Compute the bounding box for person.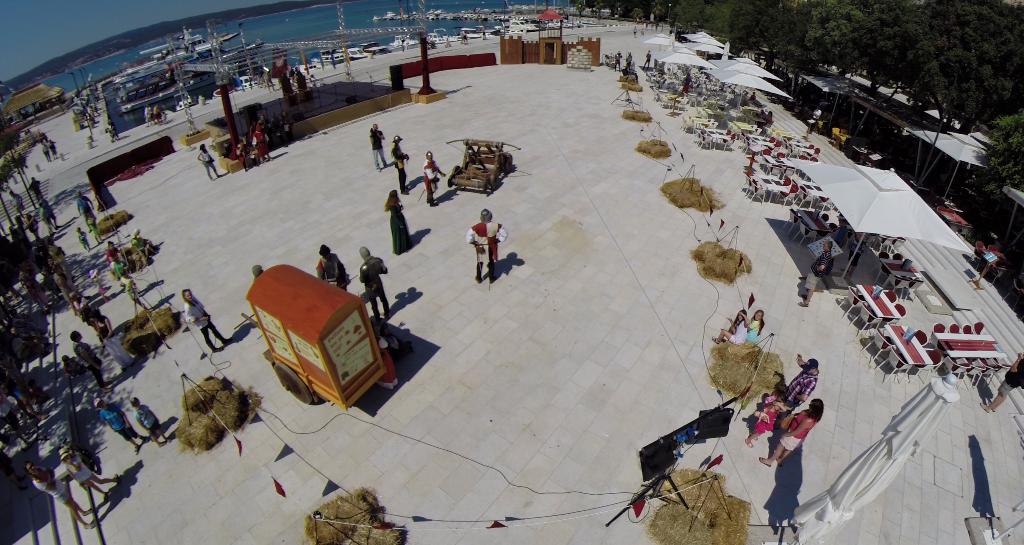
<bbox>42, 143, 54, 163</bbox>.
